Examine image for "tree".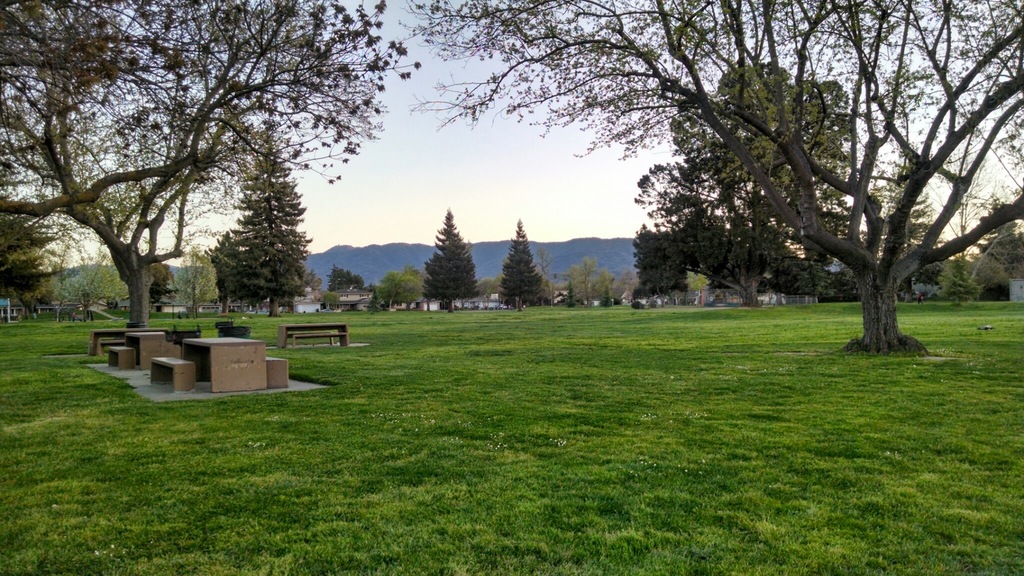
Examination result: bbox=(496, 214, 552, 312).
